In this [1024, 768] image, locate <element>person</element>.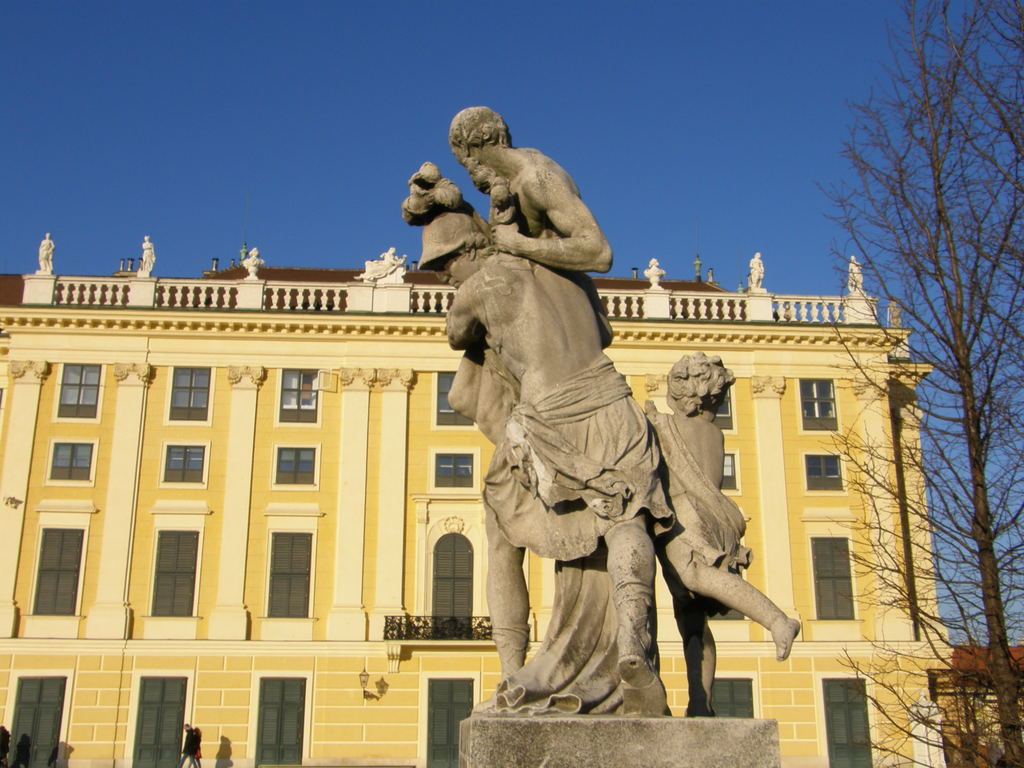
Bounding box: Rect(12, 730, 39, 767).
